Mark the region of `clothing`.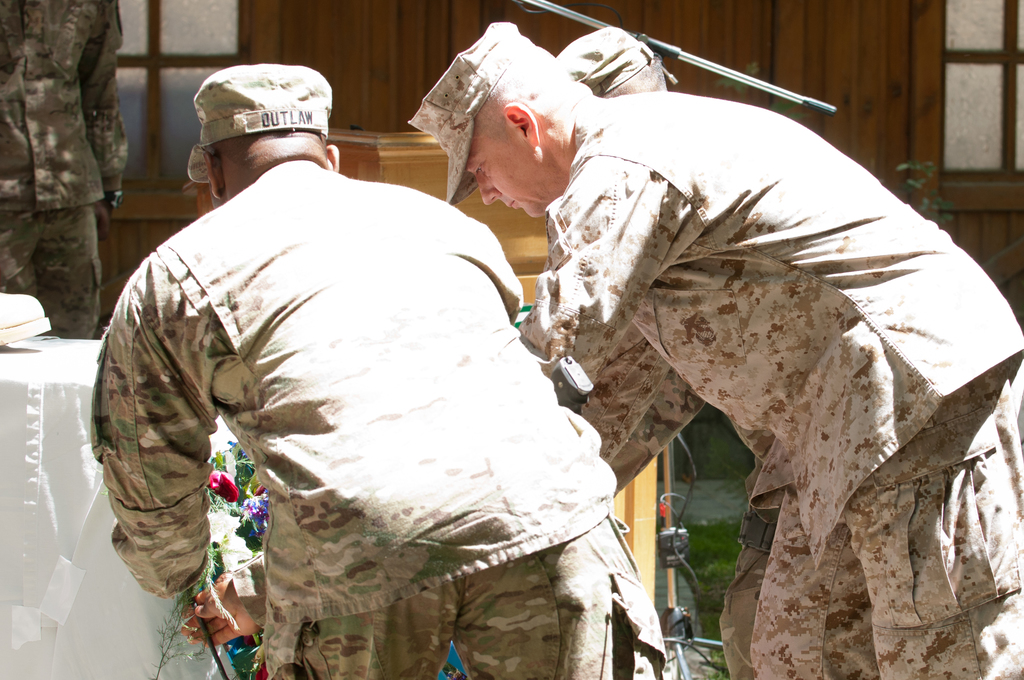
Region: {"x1": 84, "y1": 163, "x2": 663, "y2": 679}.
